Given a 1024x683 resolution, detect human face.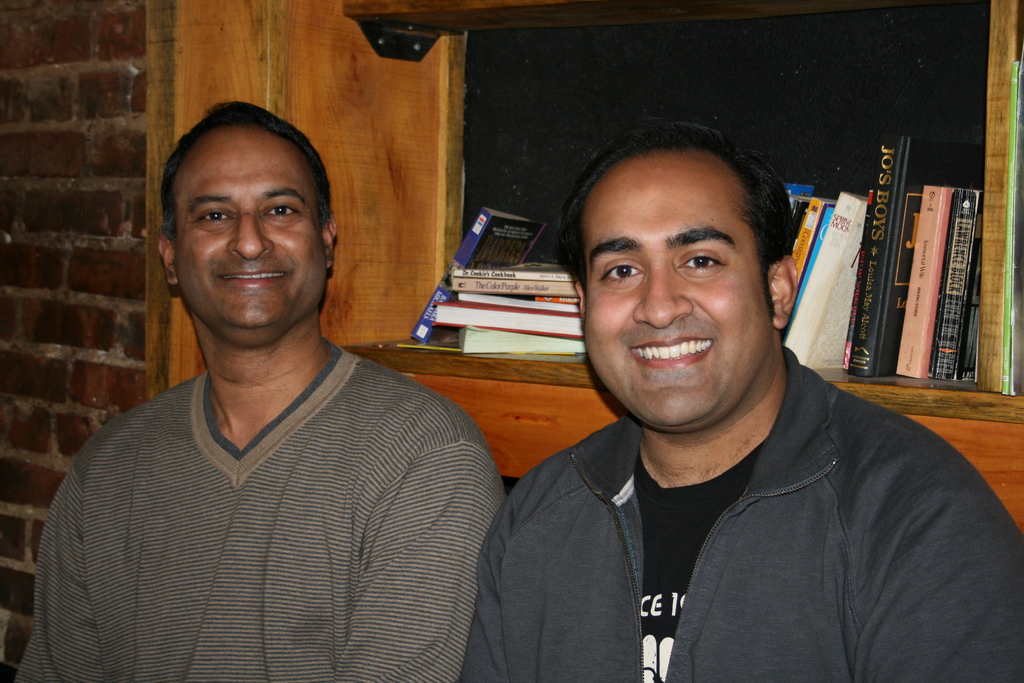
pyautogui.locateOnScreen(172, 121, 337, 334).
